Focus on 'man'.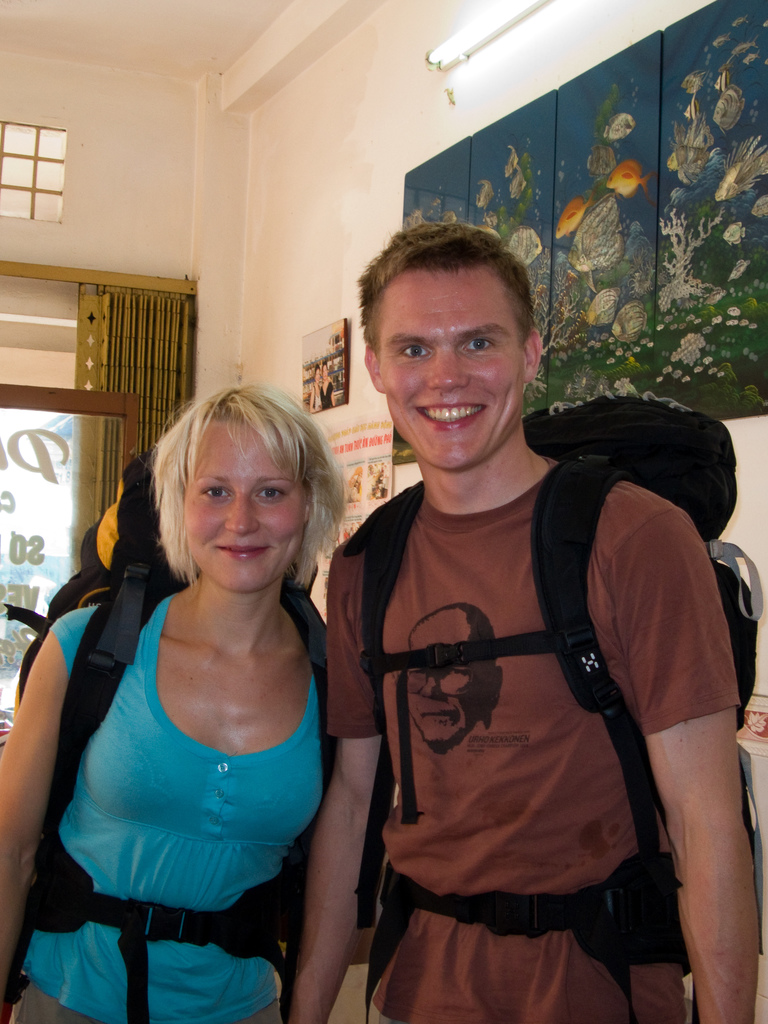
Focused at select_region(295, 246, 748, 1016).
